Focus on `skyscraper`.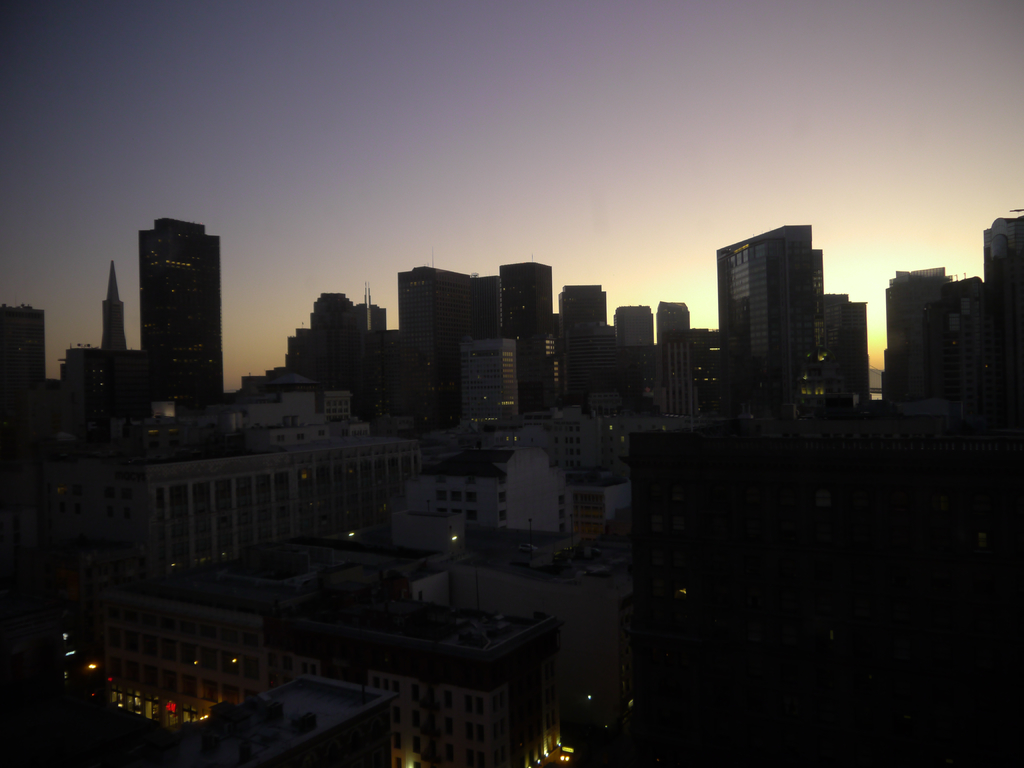
Focused at (467,269,504,335).
